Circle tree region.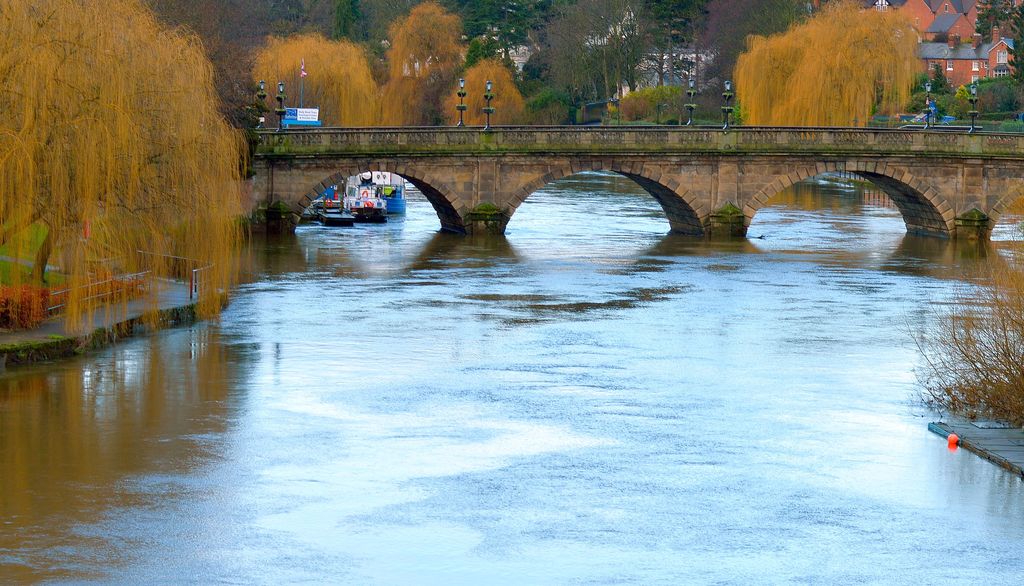
Region: (698, 0, 808, 124).
